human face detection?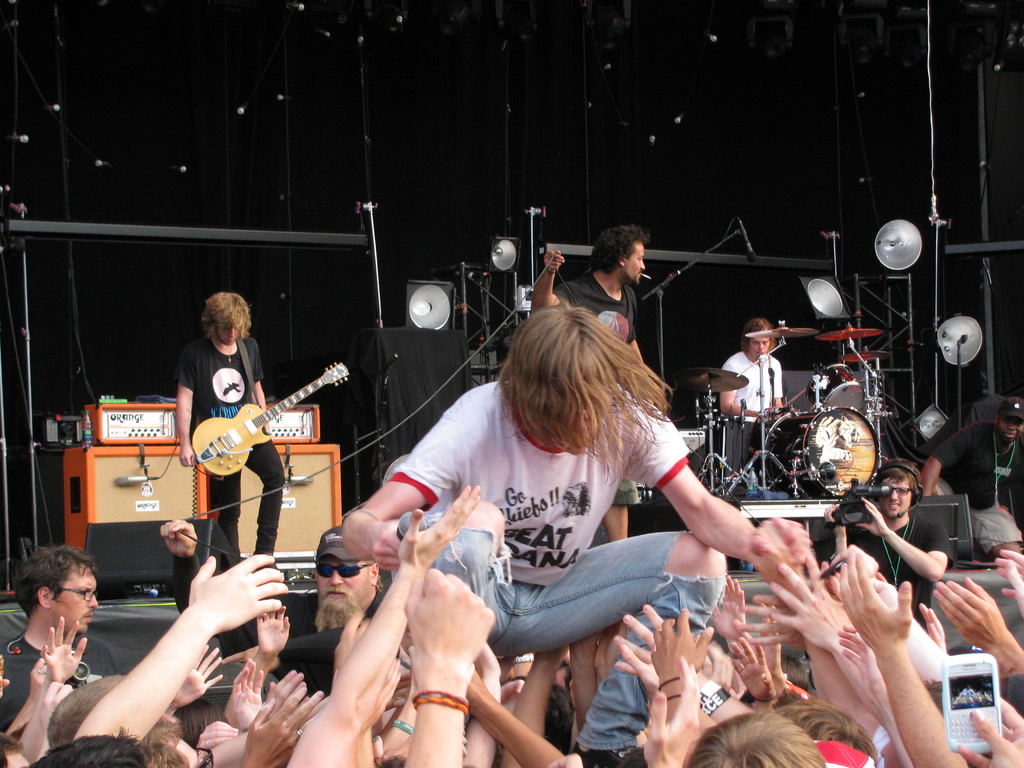
left=625, top=241, right=646, bottom=280
